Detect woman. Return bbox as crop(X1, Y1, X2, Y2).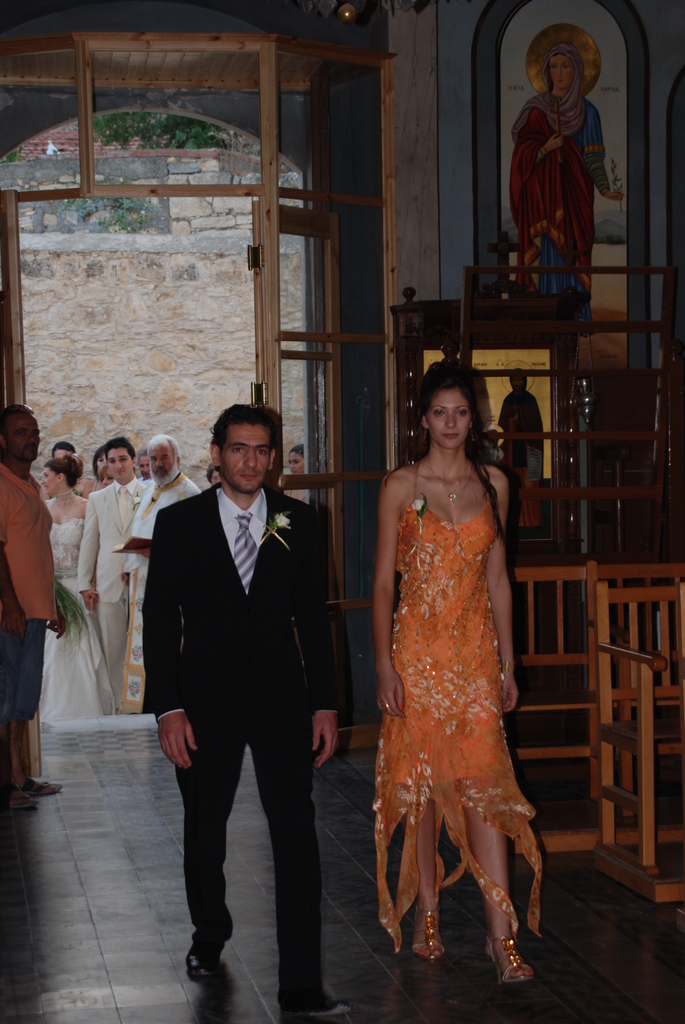
crop(44, 442, 117, 729).
